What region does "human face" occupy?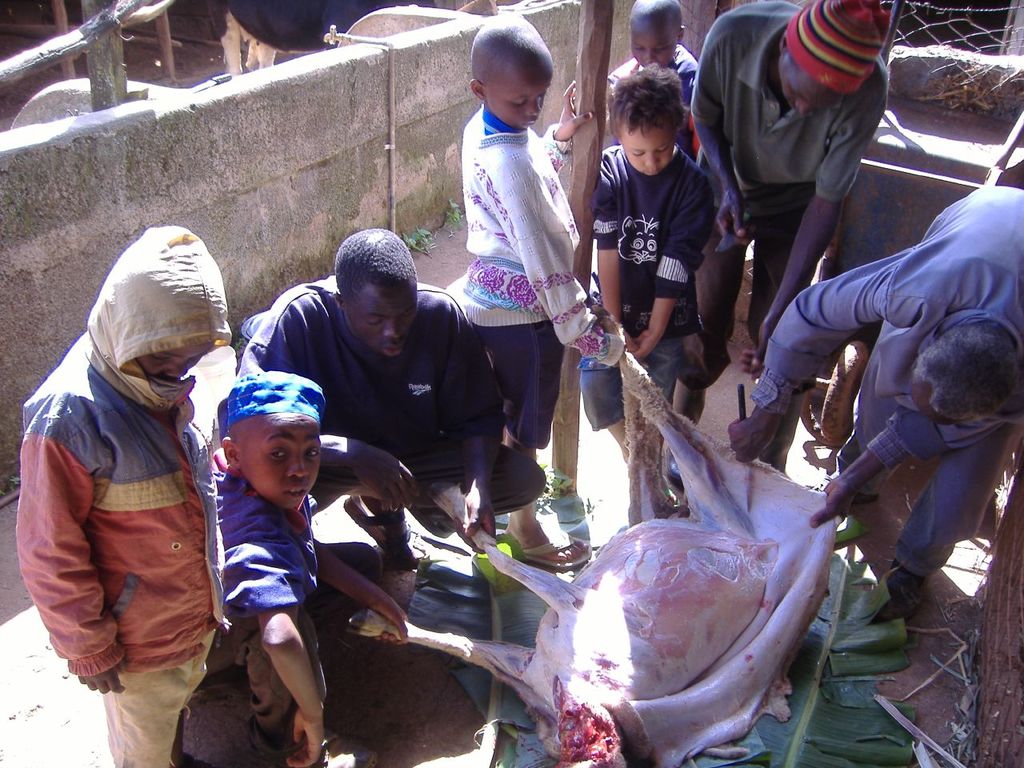
484:70:550:130.
